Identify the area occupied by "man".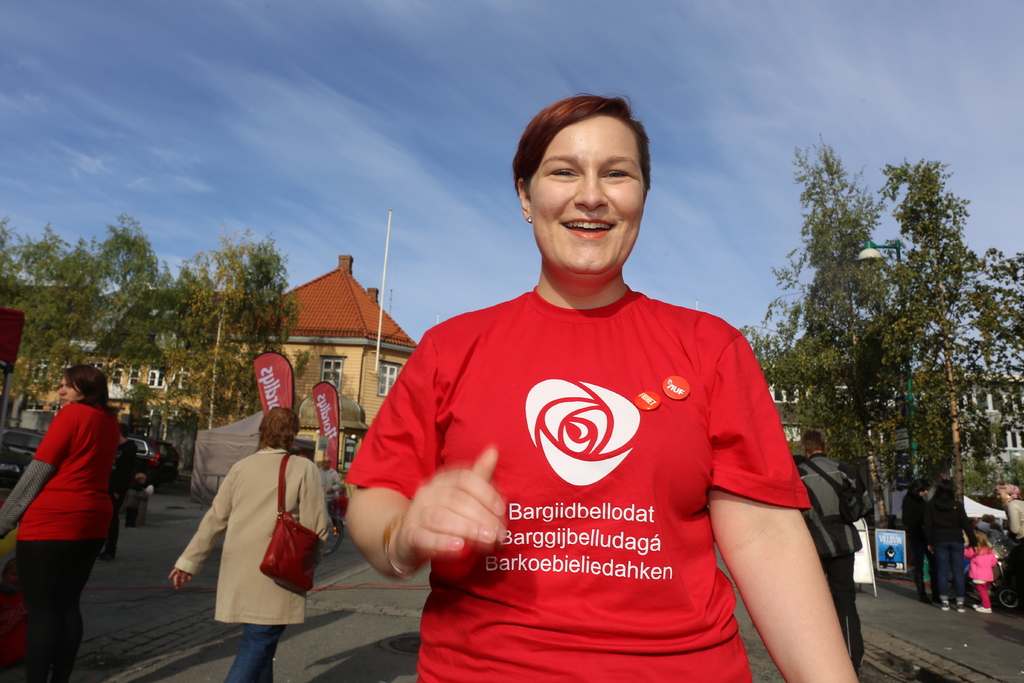
Area: detection(797, 429, 872, 668).
